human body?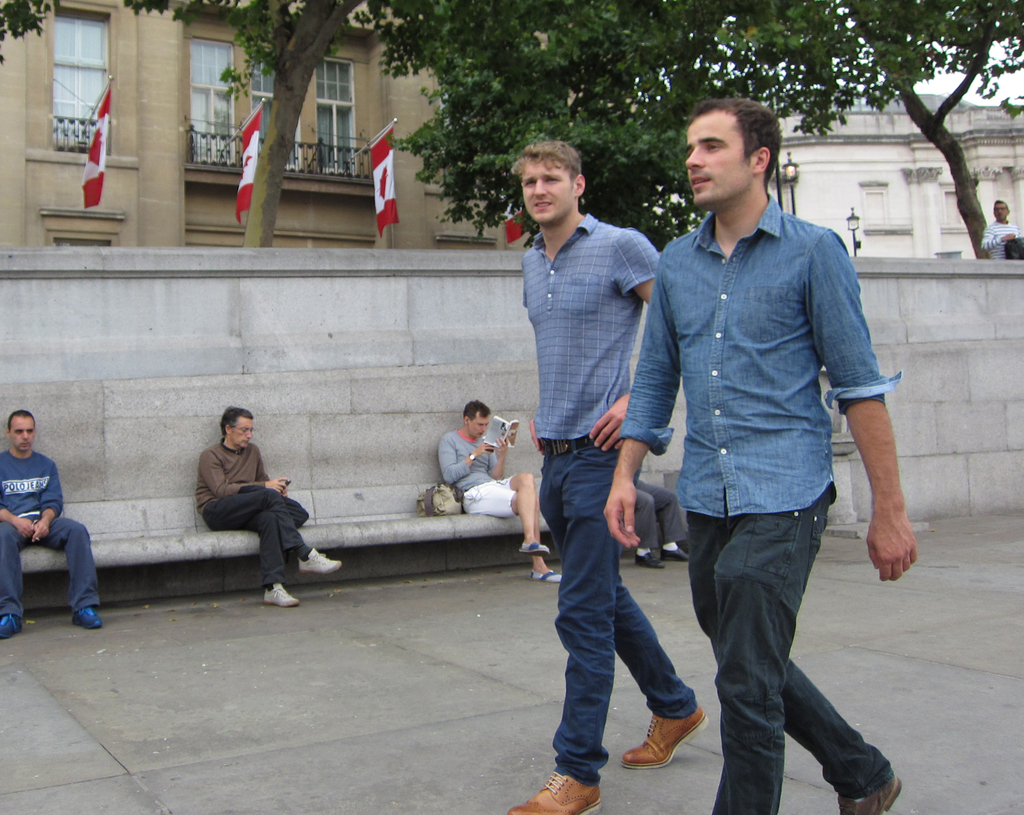
pyautogui.locateOnScreen(504, 213, 666, 814)
